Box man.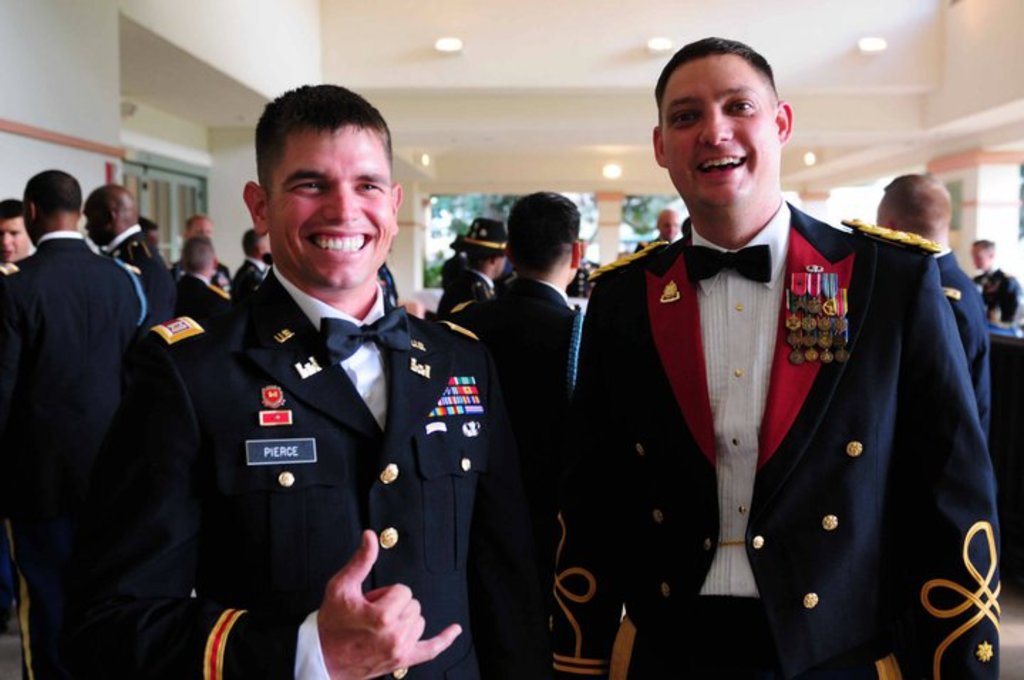
x1=183, y1=209, x2=222, y2=235.
